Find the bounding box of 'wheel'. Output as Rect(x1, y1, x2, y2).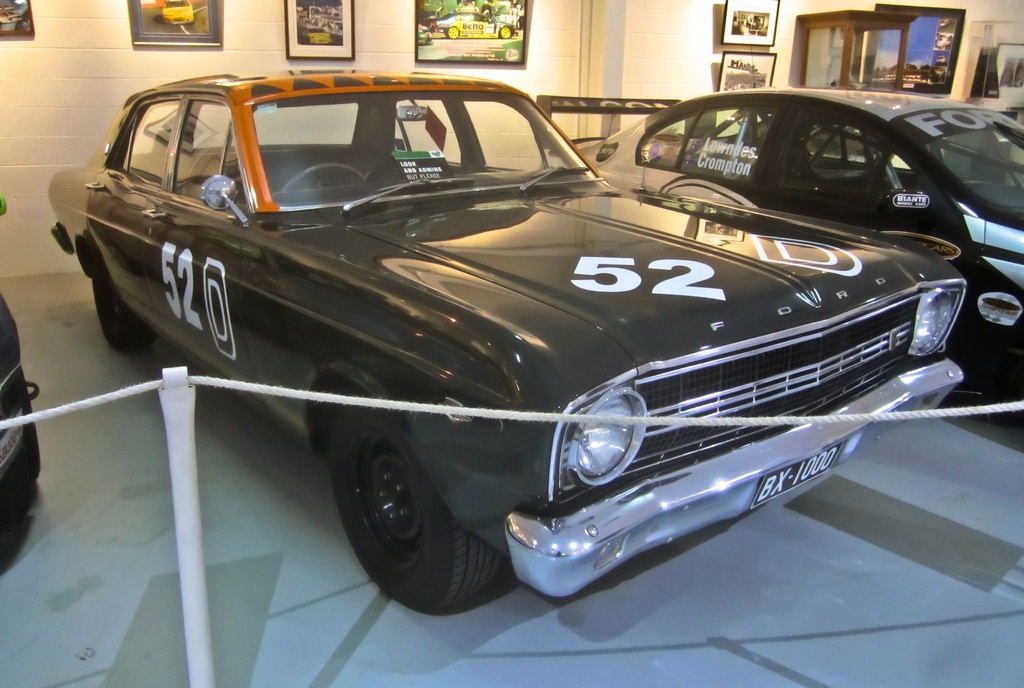
Rect(293, 418, 503, 619).
